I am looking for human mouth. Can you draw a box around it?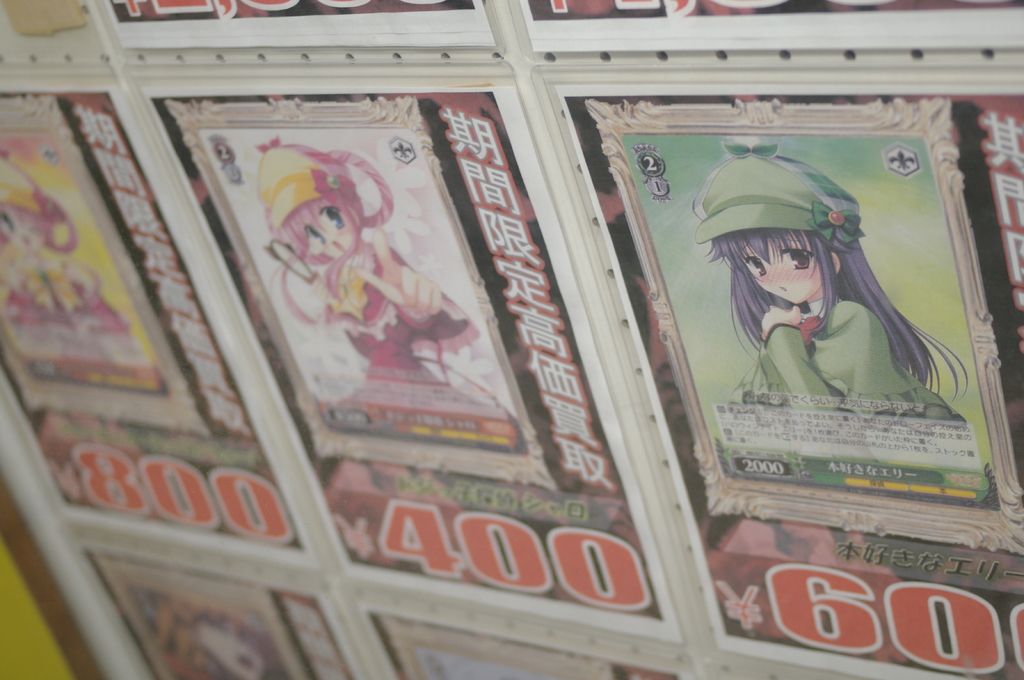
Sure, the bounding box is (left=334, top=241, right=339, bottom=250).
